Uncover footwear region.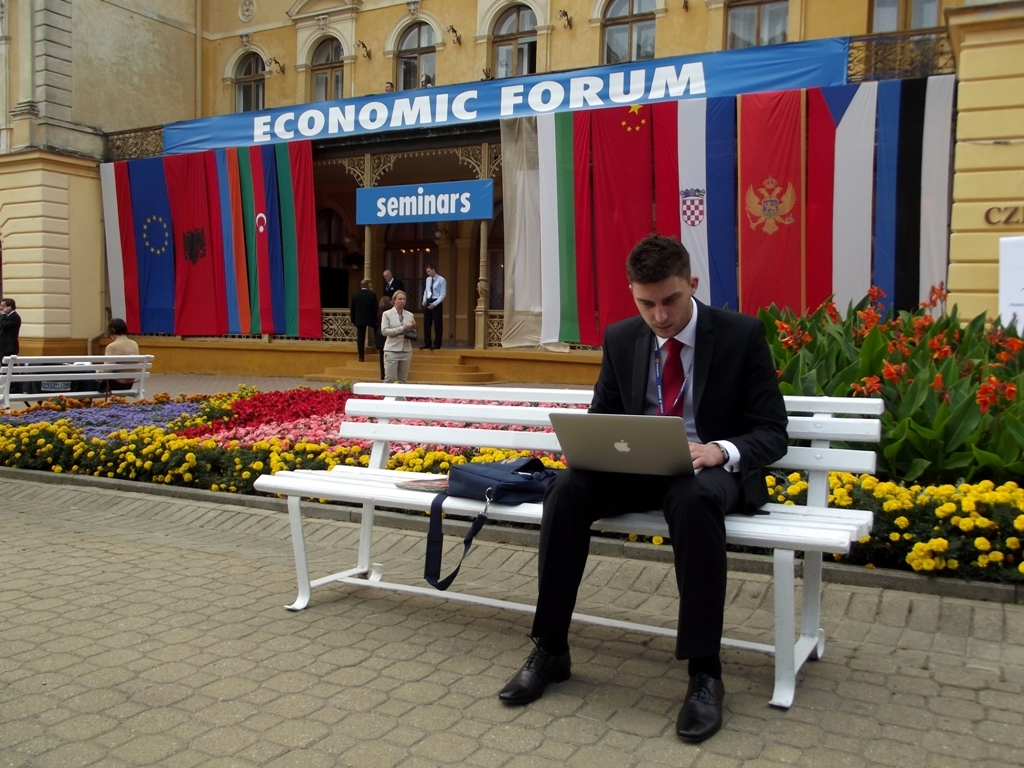
Uncovered: <box>430,348,437,350</box>.
